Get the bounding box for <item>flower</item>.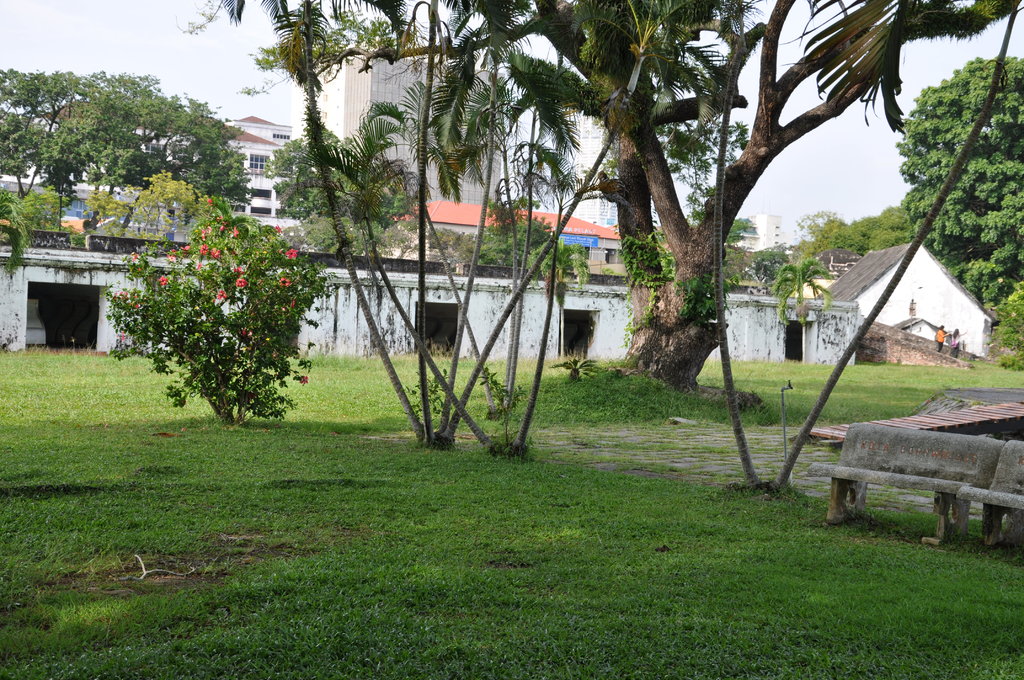
(left=209, top=250, right=218, bottom=259).
